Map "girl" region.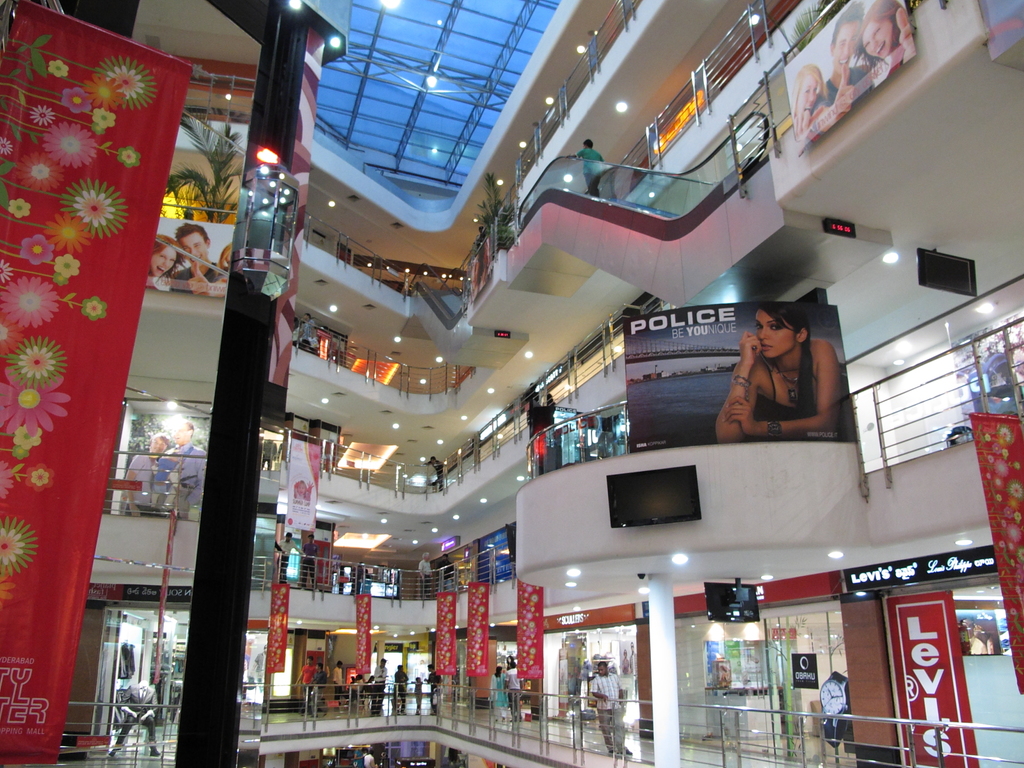
Mapped to left=789, top=62, right=830, bottom=129.
